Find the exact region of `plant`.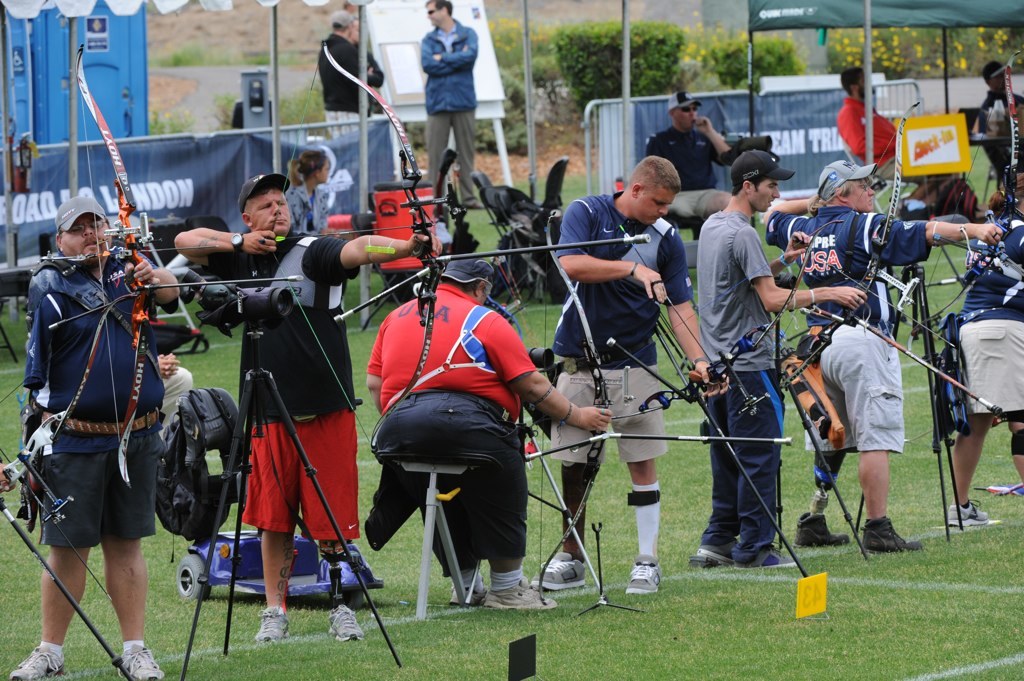
Exact region: left=488, top=19, right=547, bottom=81.
